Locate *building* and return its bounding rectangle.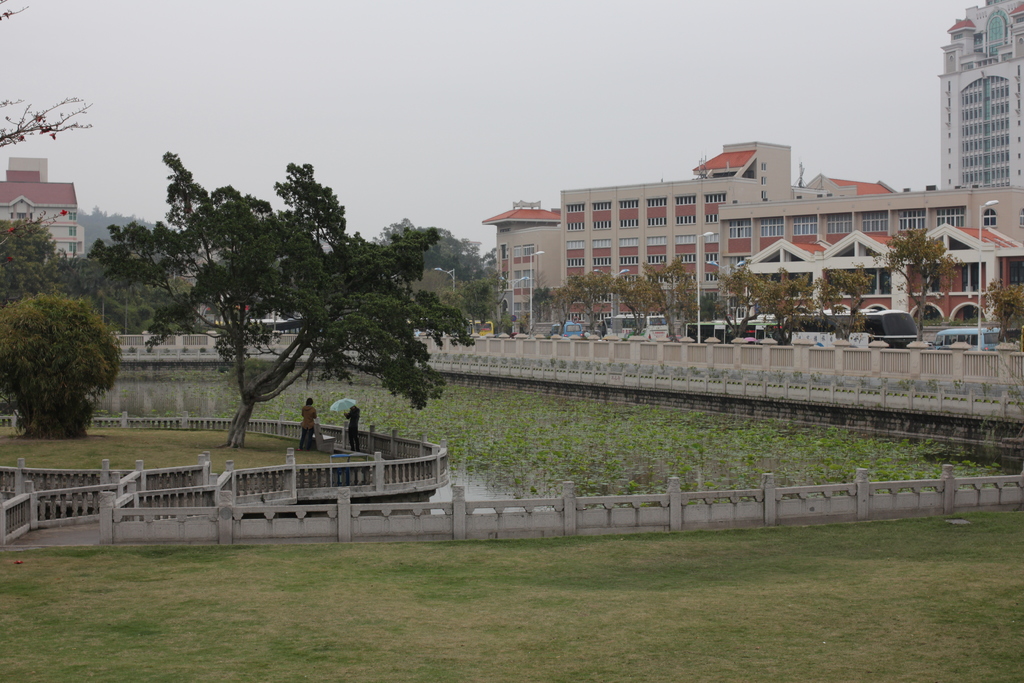
crop(483, 143, 1023, 331).
